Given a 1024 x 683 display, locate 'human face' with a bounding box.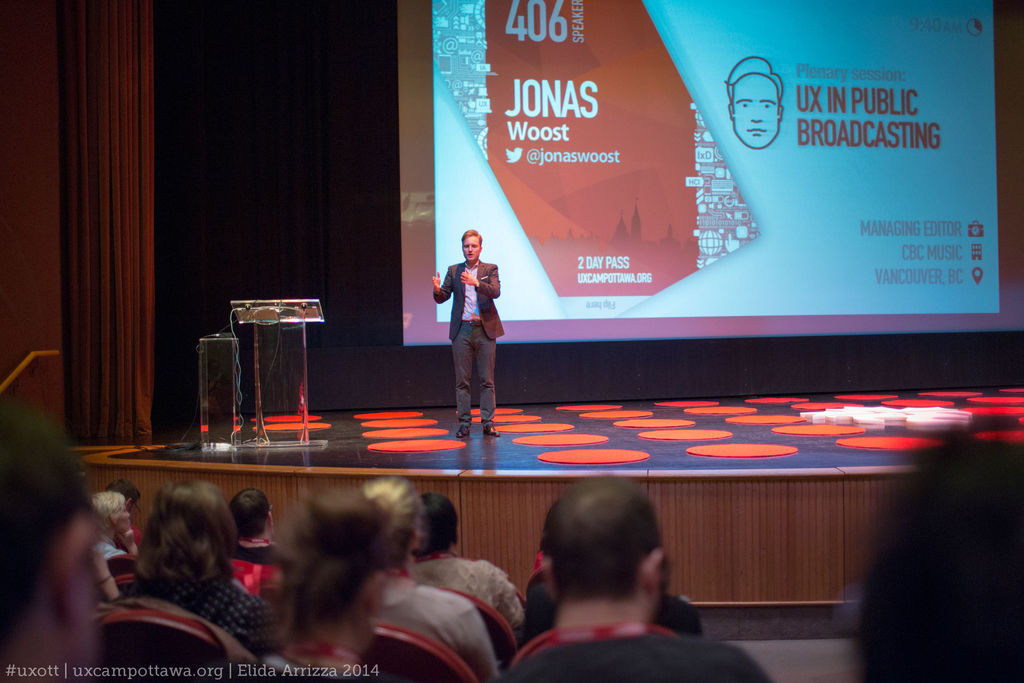
Located: [460, 236, 481, 258].
